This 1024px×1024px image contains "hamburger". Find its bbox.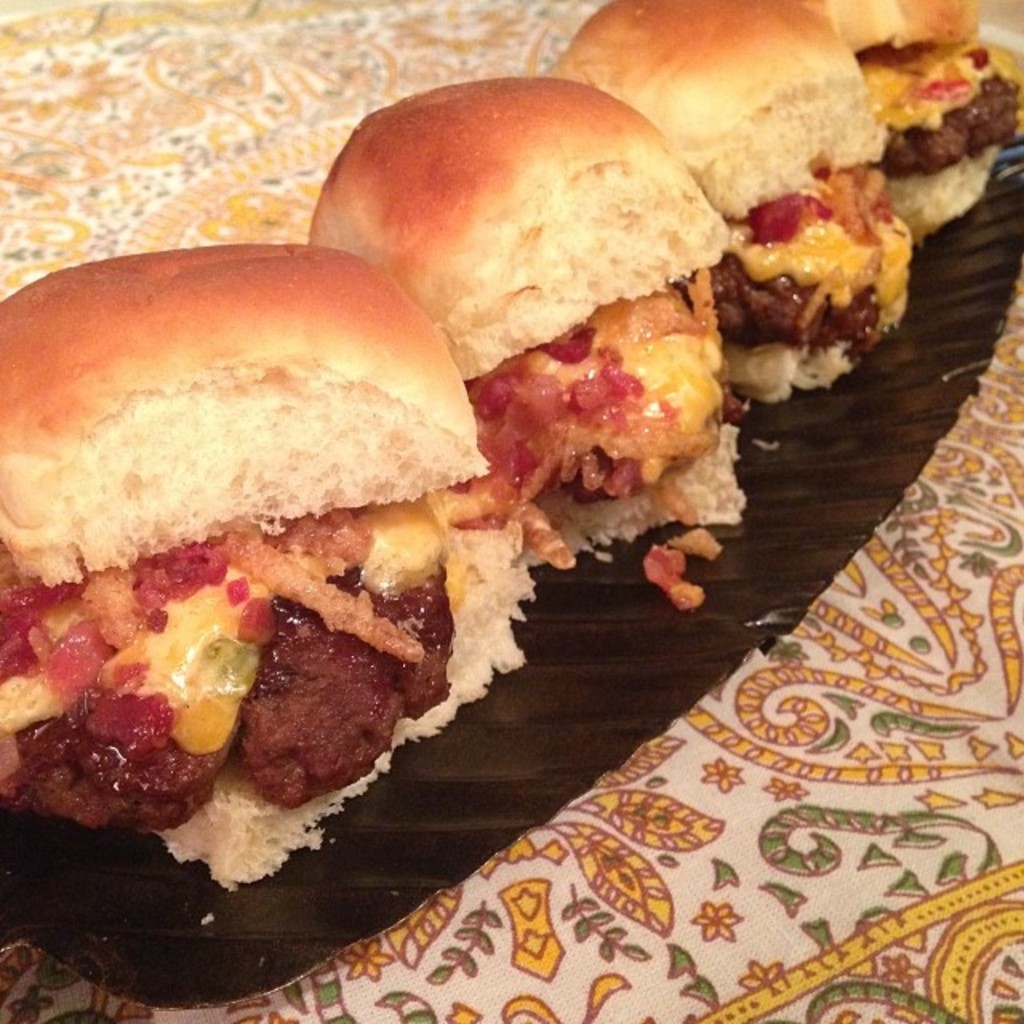
[822, 0, 1021, 238].
